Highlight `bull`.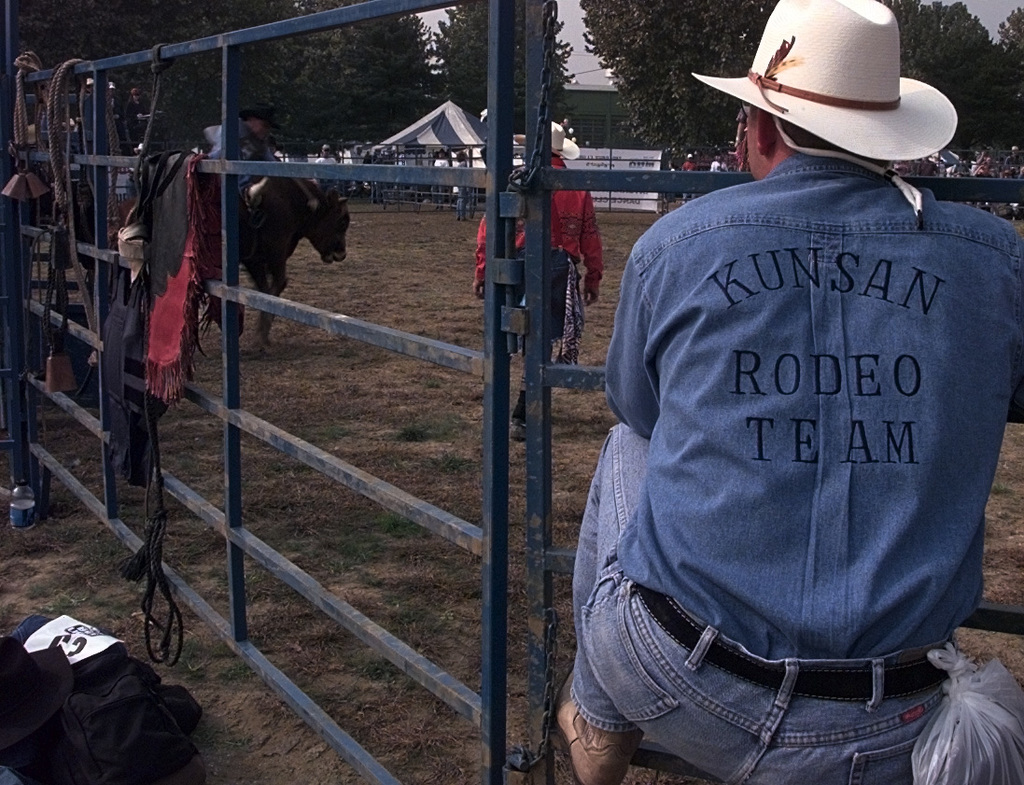
Highlighted region: (x1=235, y1=148, x2=355, y2=359).
